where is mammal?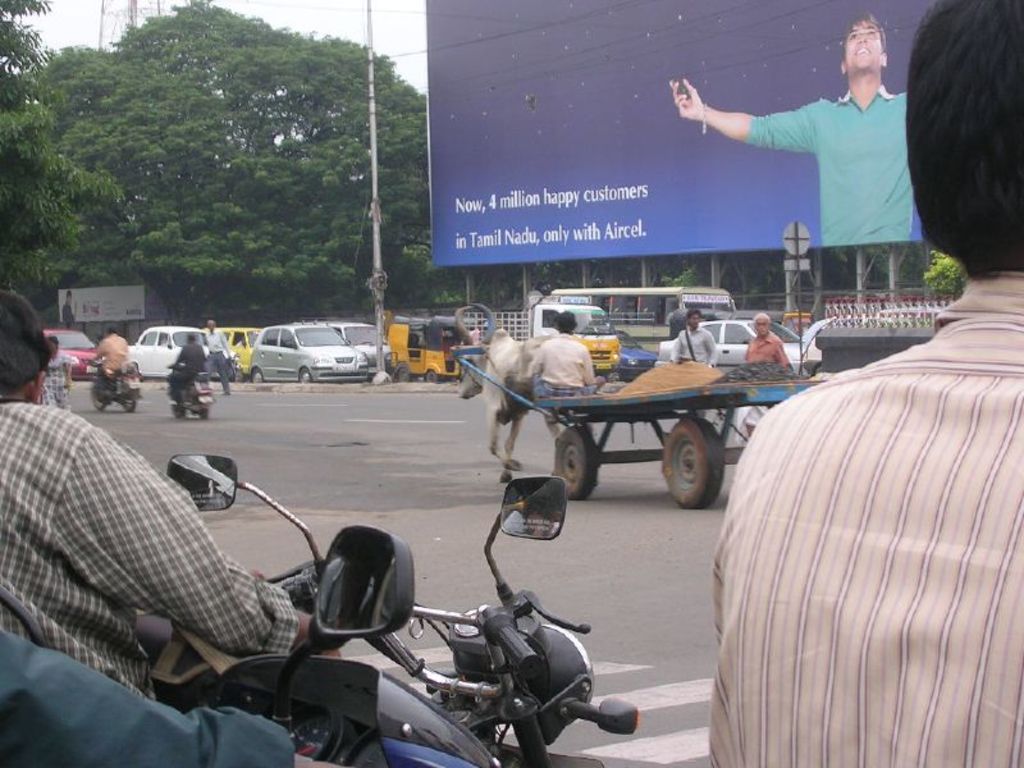
BBox(745, 316, 787, 443).
